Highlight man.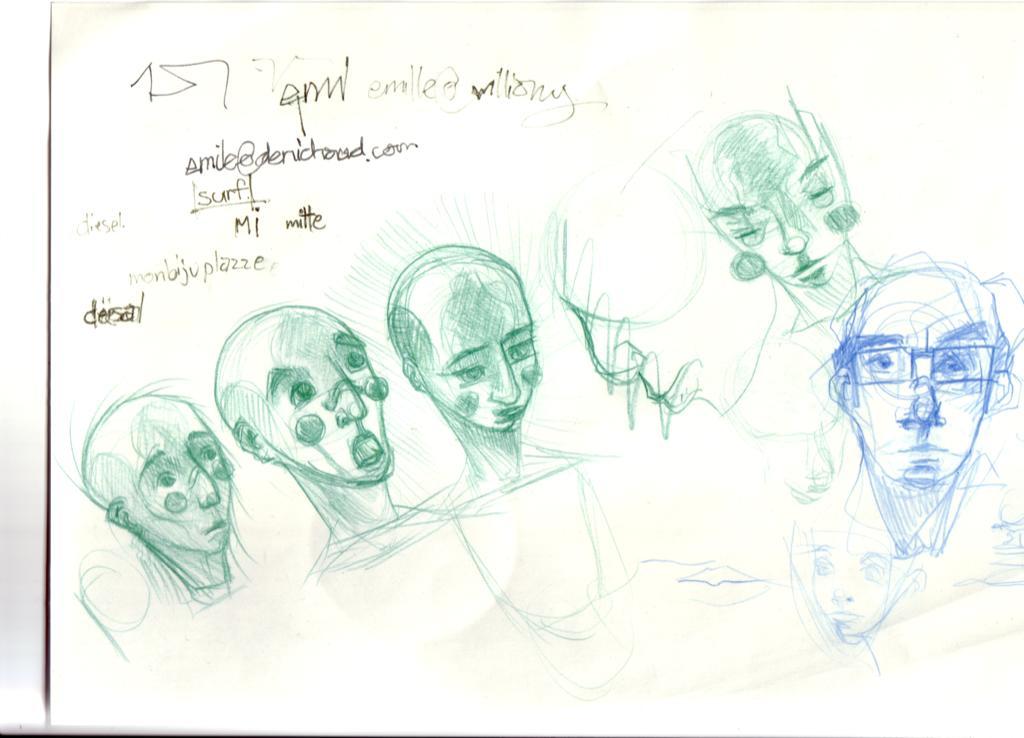
Highlighted region: [left=803, top=260, right=1004, bottom=629].
